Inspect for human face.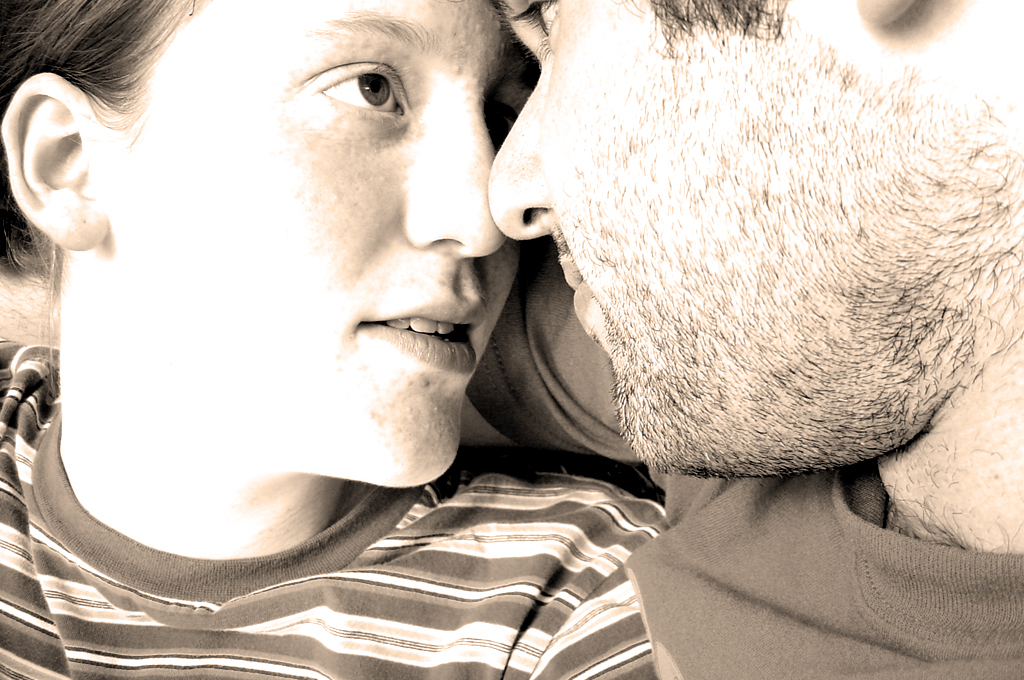
Inspection: left=109, top=0, right=523, bottom=490.
